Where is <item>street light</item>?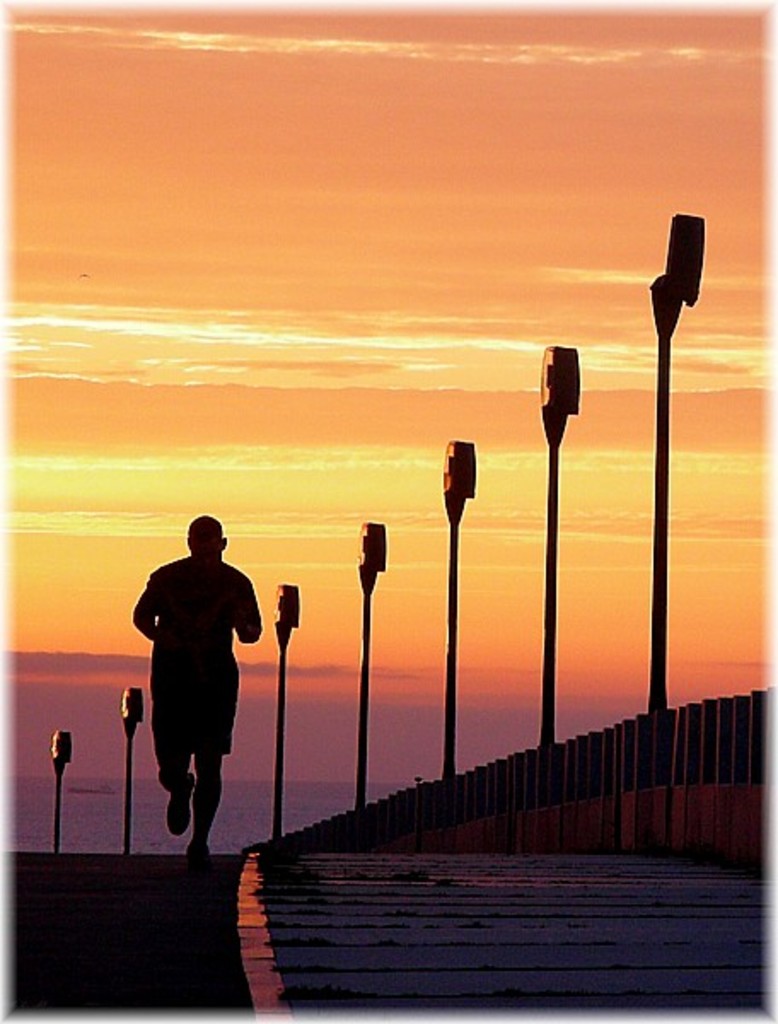
rect(532, 336, 585, 742).
